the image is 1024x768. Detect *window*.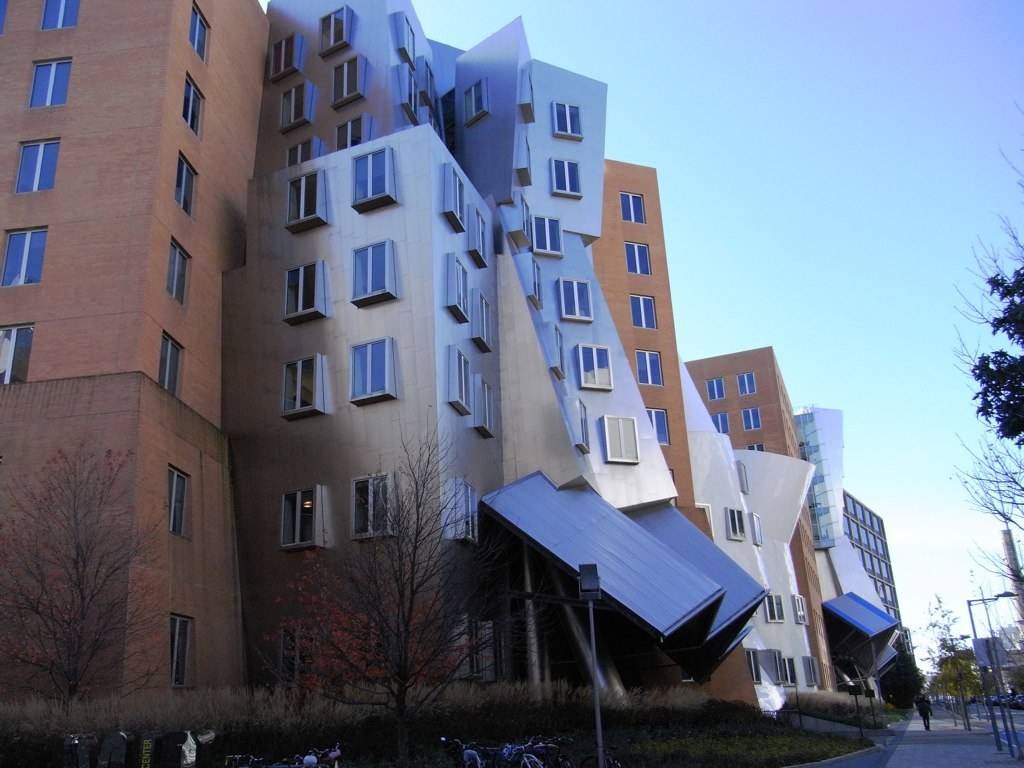
Detection: [479, 296, 491, 346].
